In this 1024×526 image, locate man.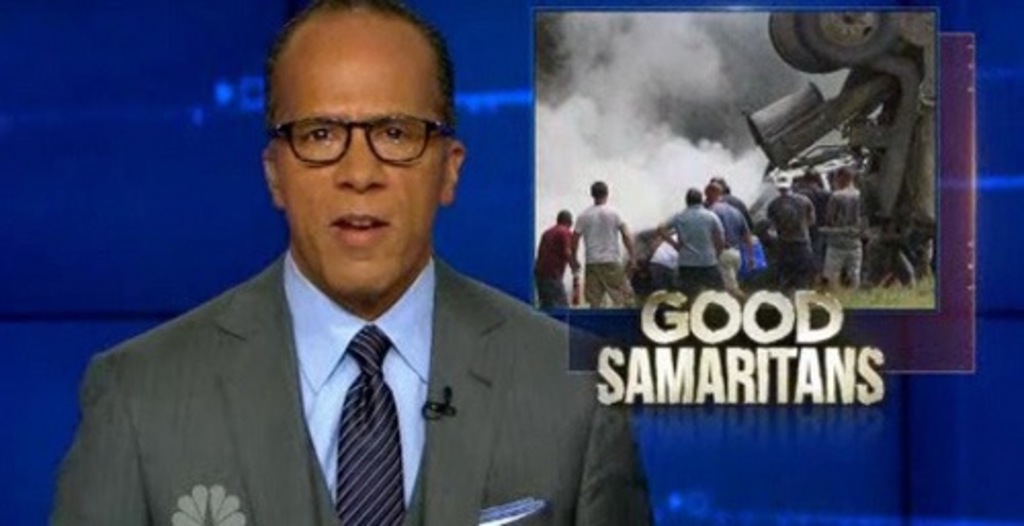
Bounding box: box(696, 182, 748, 295).
